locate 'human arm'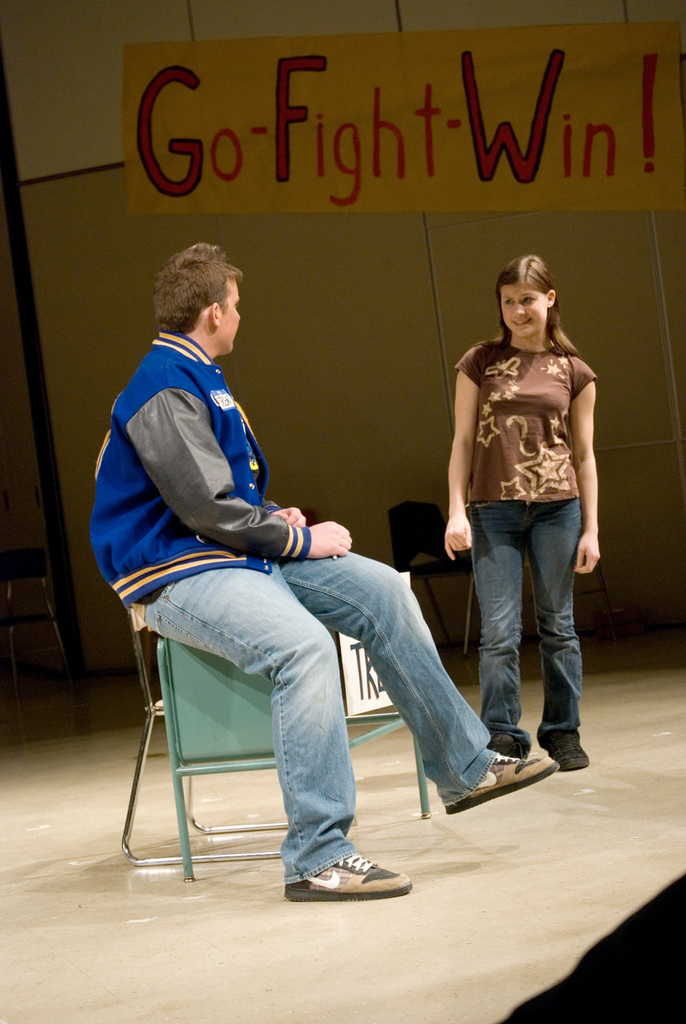
{"x1": 451, "y1": 349, "x2": 478, "y2": 558}
